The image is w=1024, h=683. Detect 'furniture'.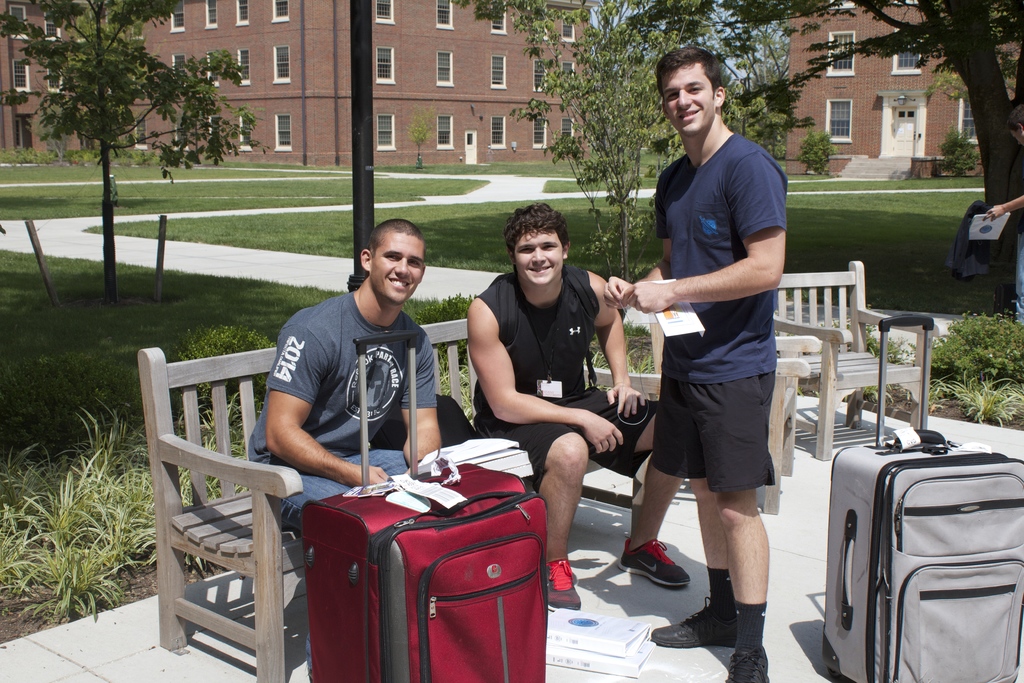
Detection: x1=643 y1=317 x2=824 y2=522.
